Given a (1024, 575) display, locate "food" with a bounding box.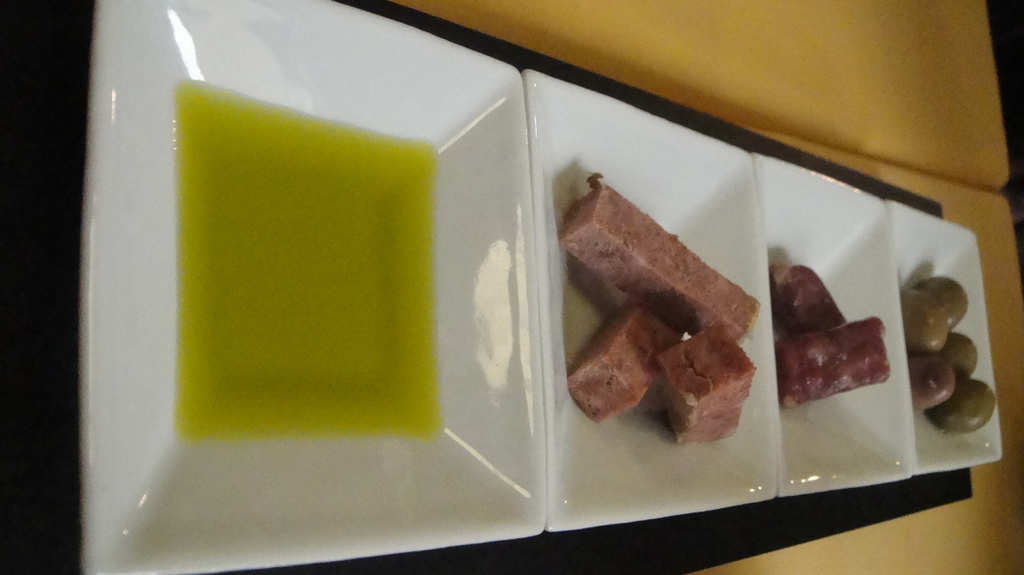
Located: select_region(893, 274, 998, 436).
